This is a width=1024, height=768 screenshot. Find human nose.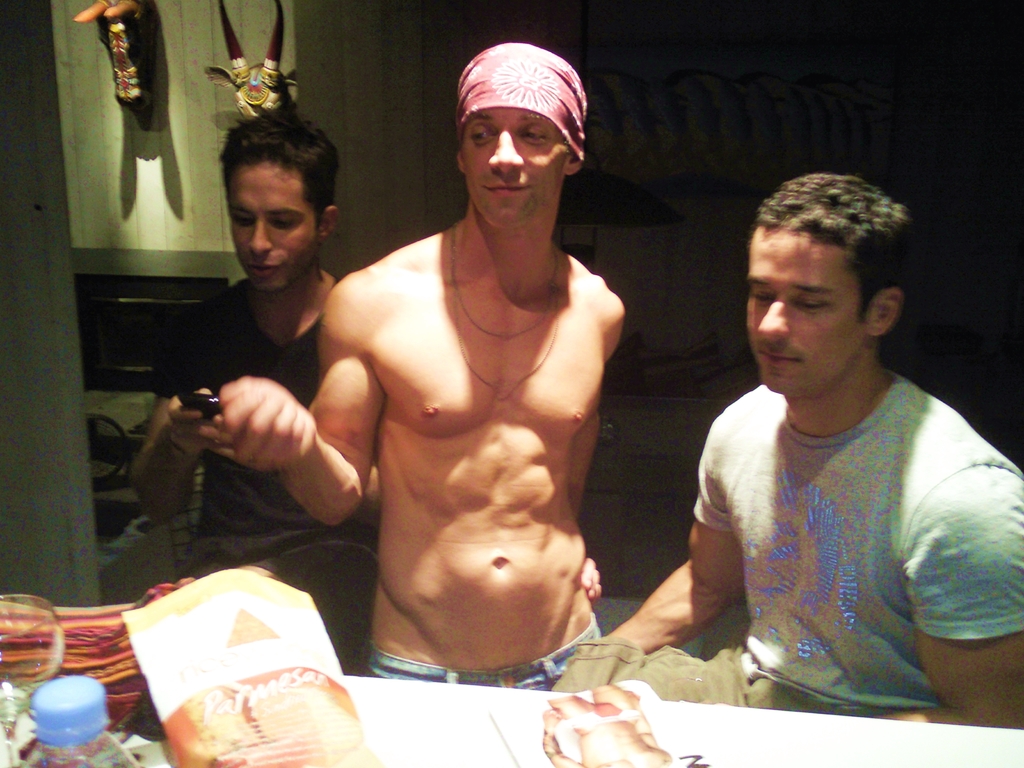
Bounding box: Rect(243, 209, 277, 250).
